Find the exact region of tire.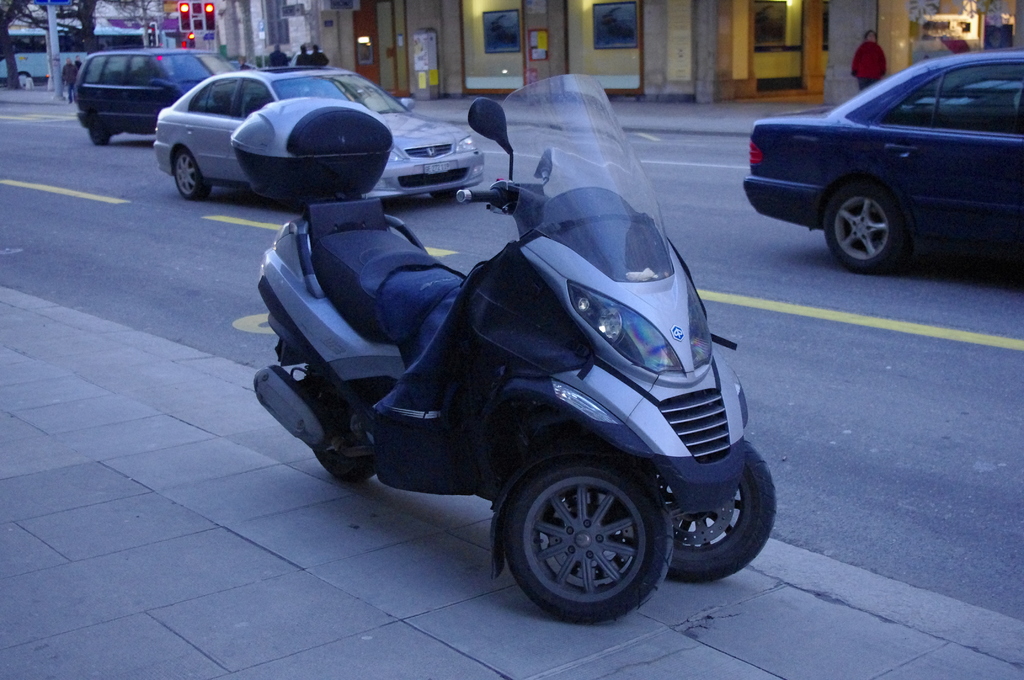
Exact region: bbox=[430, 186, 466, 202].
